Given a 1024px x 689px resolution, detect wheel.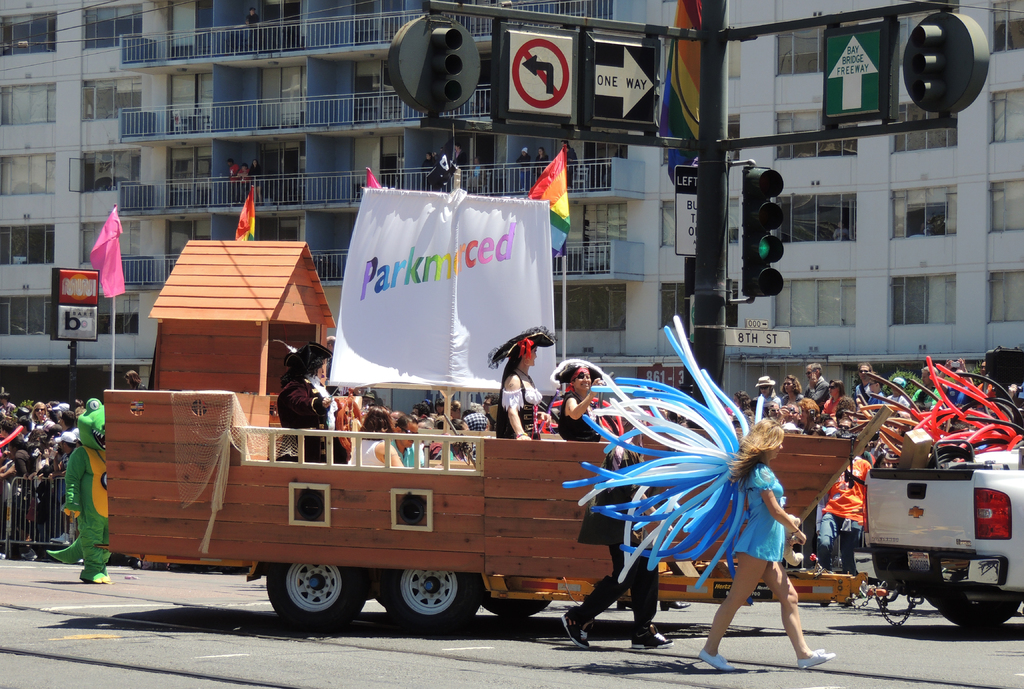
bbox(925, 596, 955, 621).
